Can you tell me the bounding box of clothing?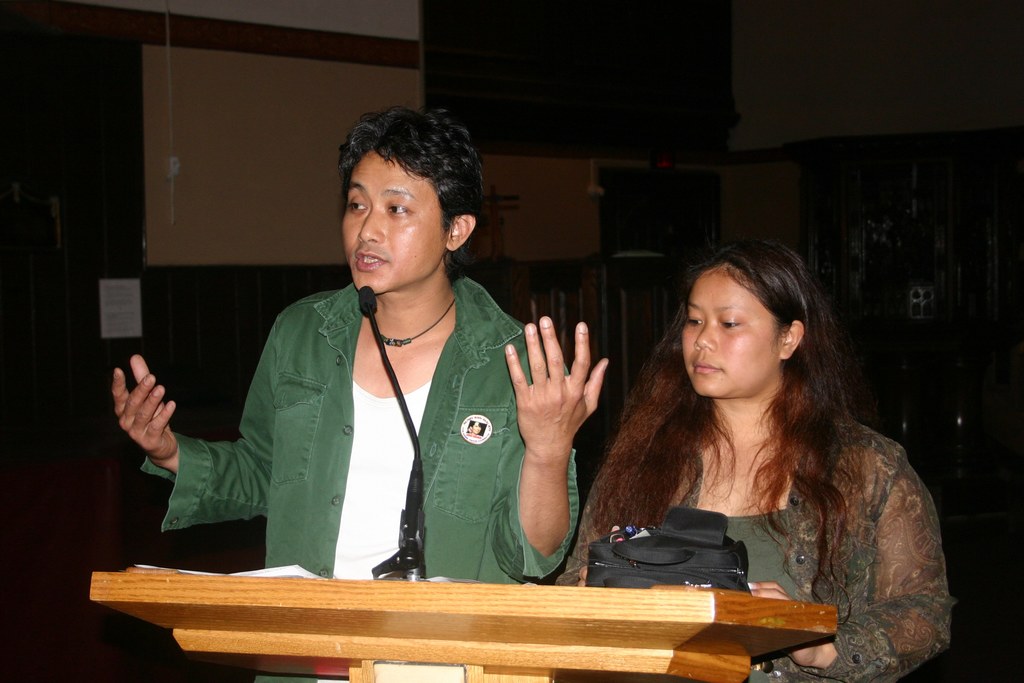
crop(552, 423, 958, 682).
